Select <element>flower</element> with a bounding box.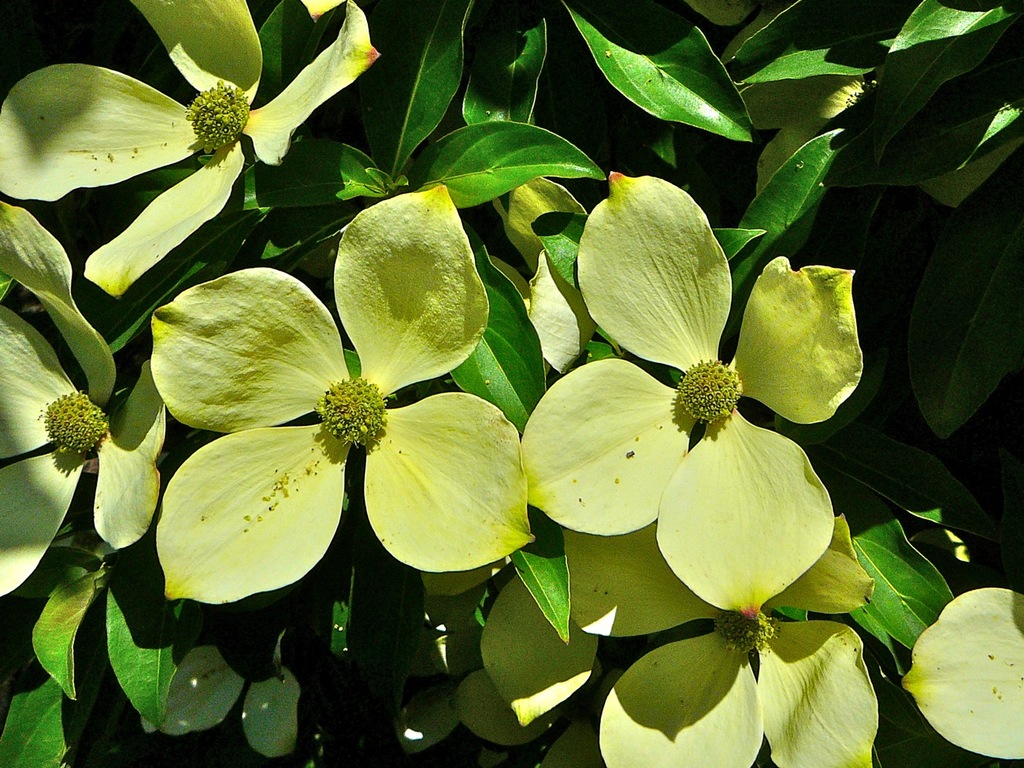
161, 256, 521, 588.
